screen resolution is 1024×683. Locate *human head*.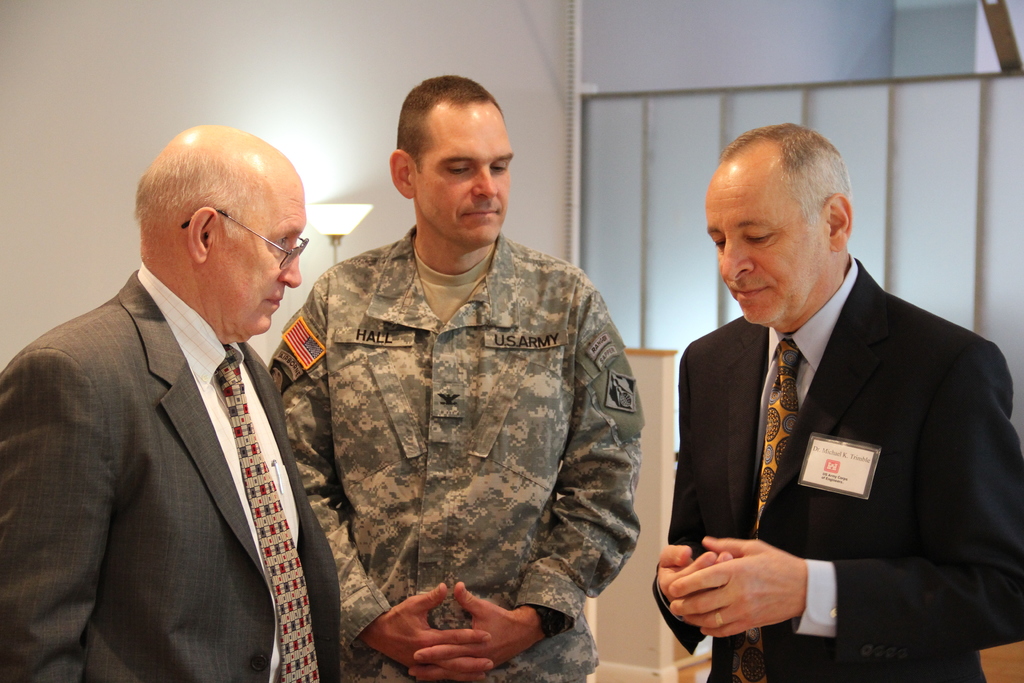
(left=388, top=78, right=513, bottom=247).
